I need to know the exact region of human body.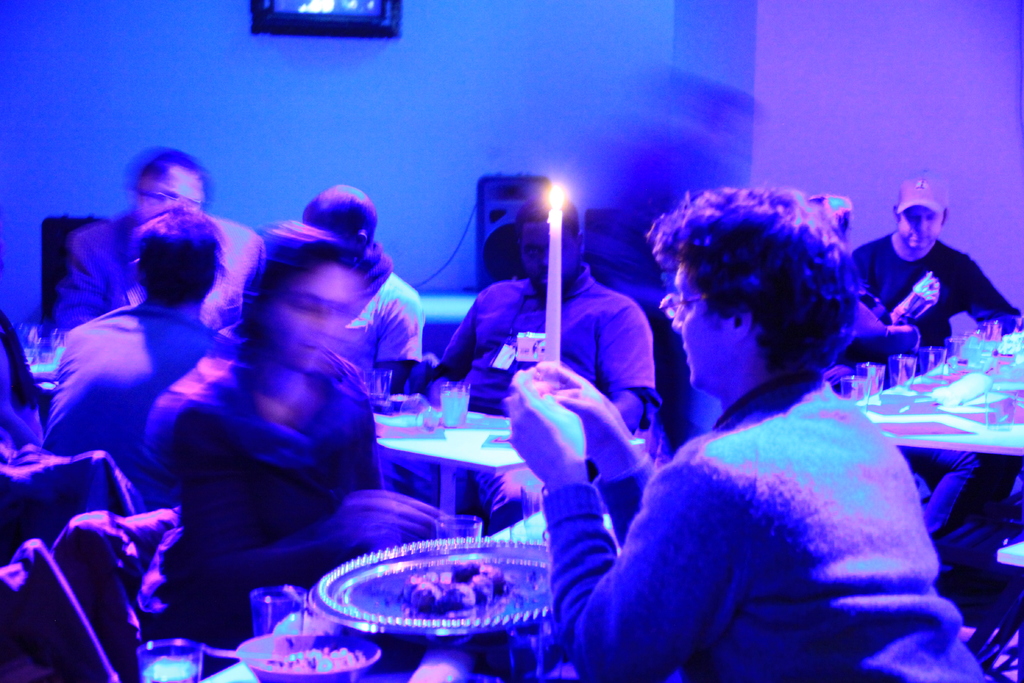
Region: 178/226/436/641.
